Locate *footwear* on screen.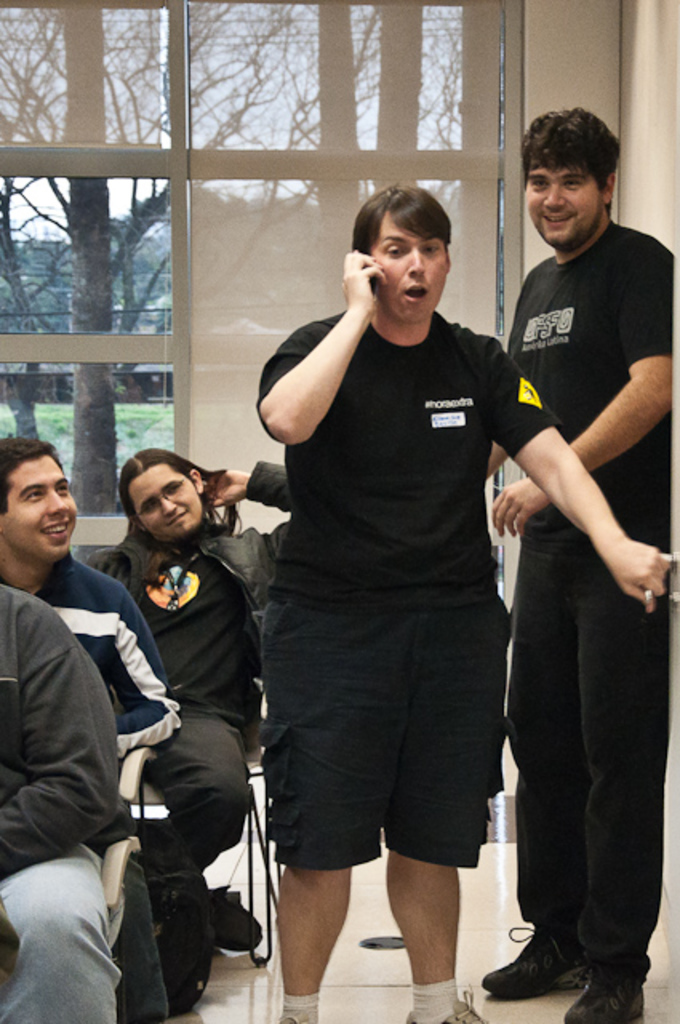
On screen at 480/920/586/994.
